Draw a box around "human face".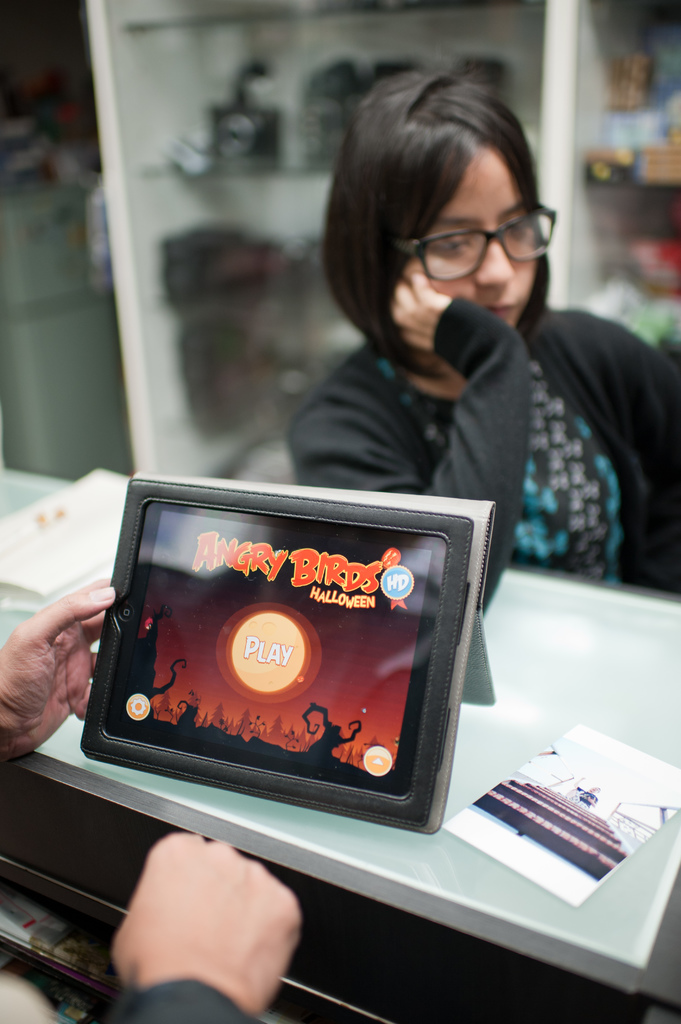
{"x1": 413, "y1": 147, "x2": 533, "y2": 330}.
